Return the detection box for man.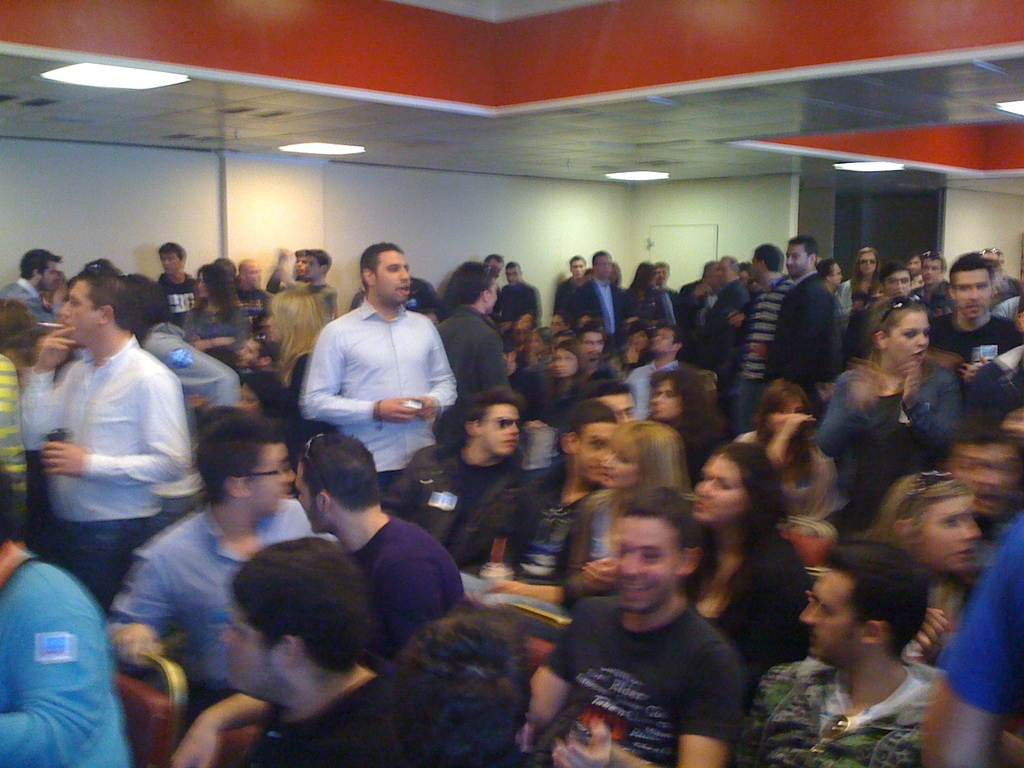
left=749, top=540, right=938, bottom=767.
